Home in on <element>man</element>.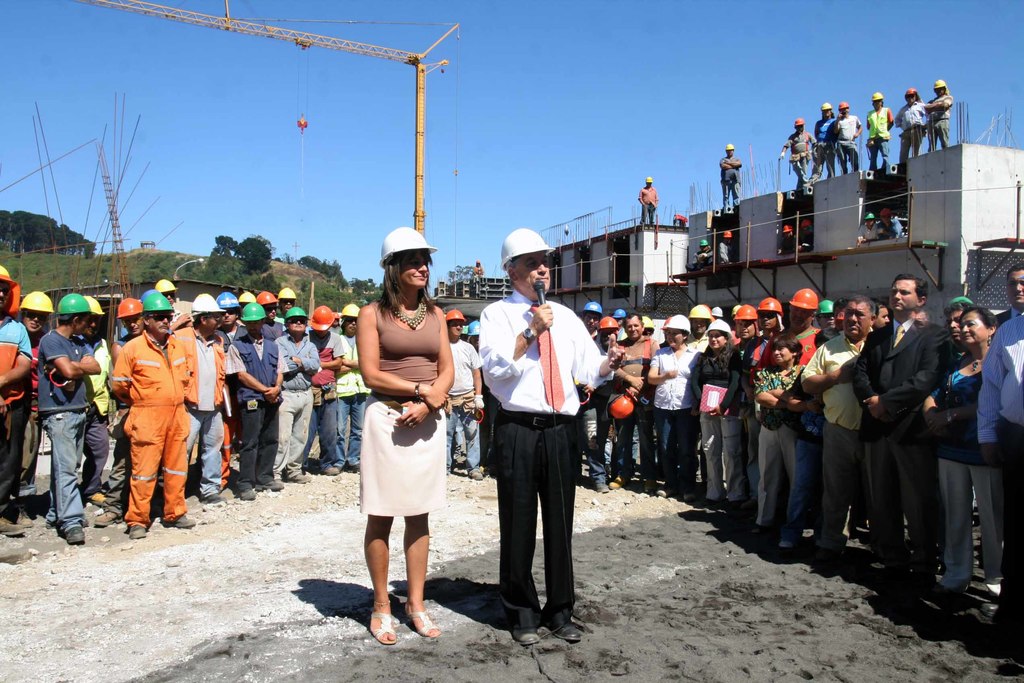
Homed in at 209:287:248:495.
